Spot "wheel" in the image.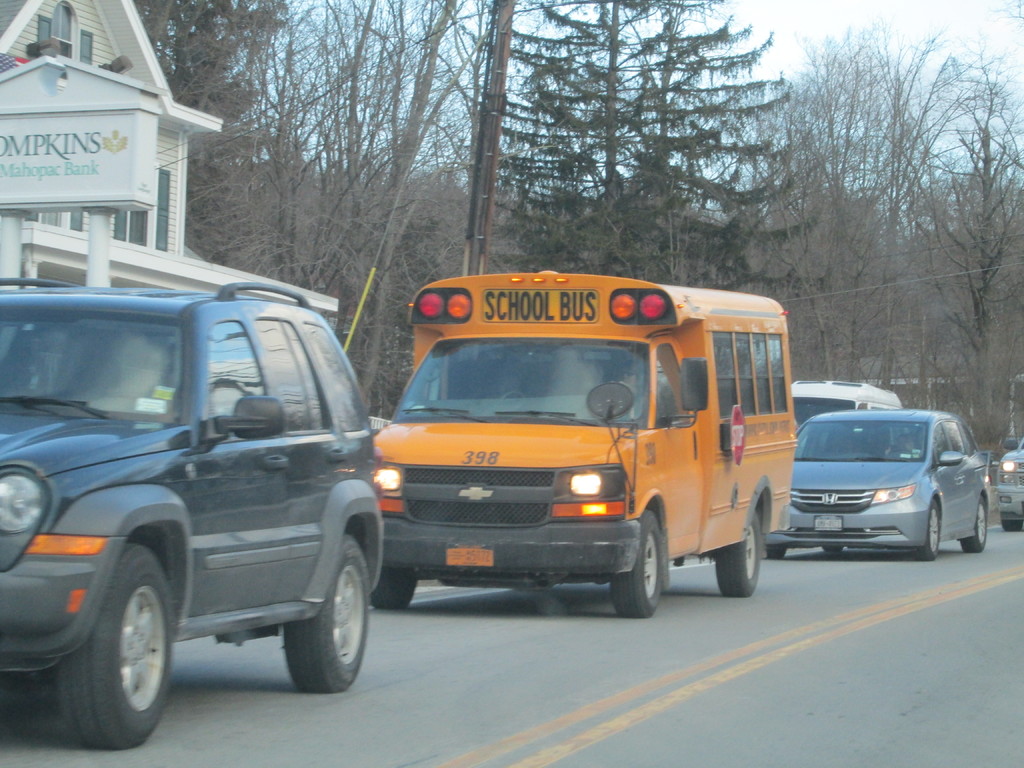
"wheel" found at l=364, t=573, r=420, b=604.
